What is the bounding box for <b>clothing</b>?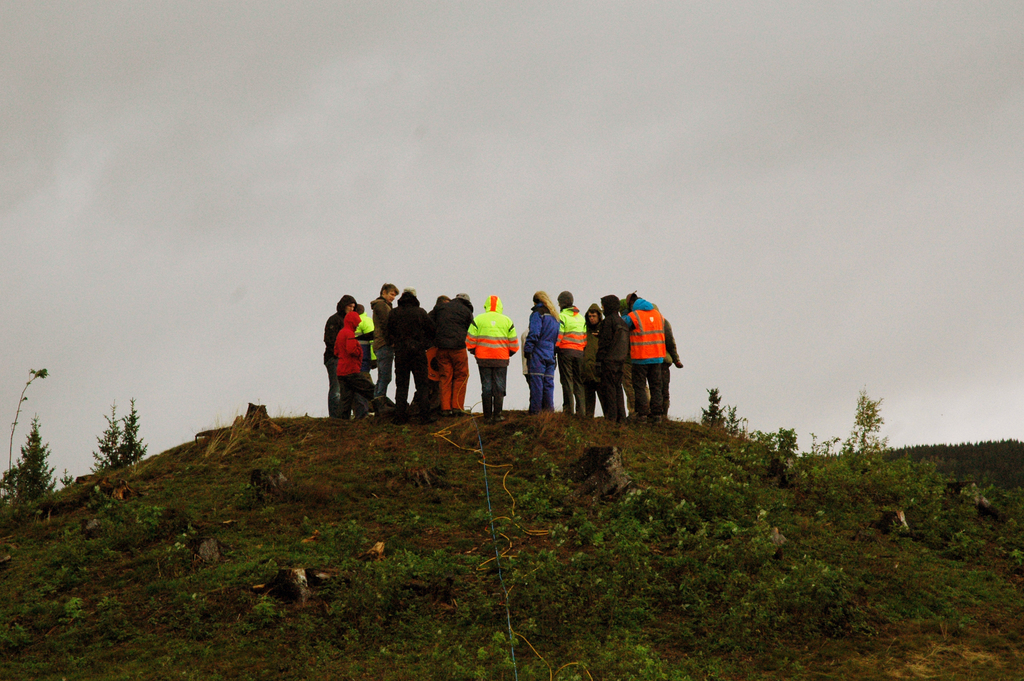
crop(382, 293, 435, 408).
